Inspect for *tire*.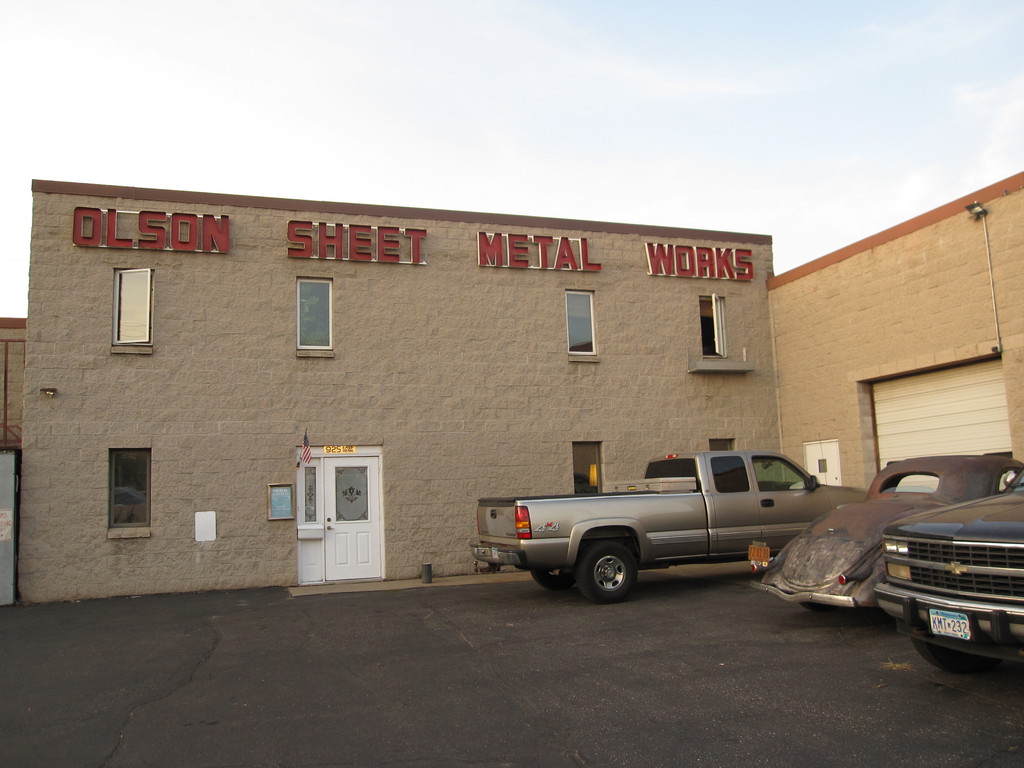
Inspection: (803, 602, 829, 620).
